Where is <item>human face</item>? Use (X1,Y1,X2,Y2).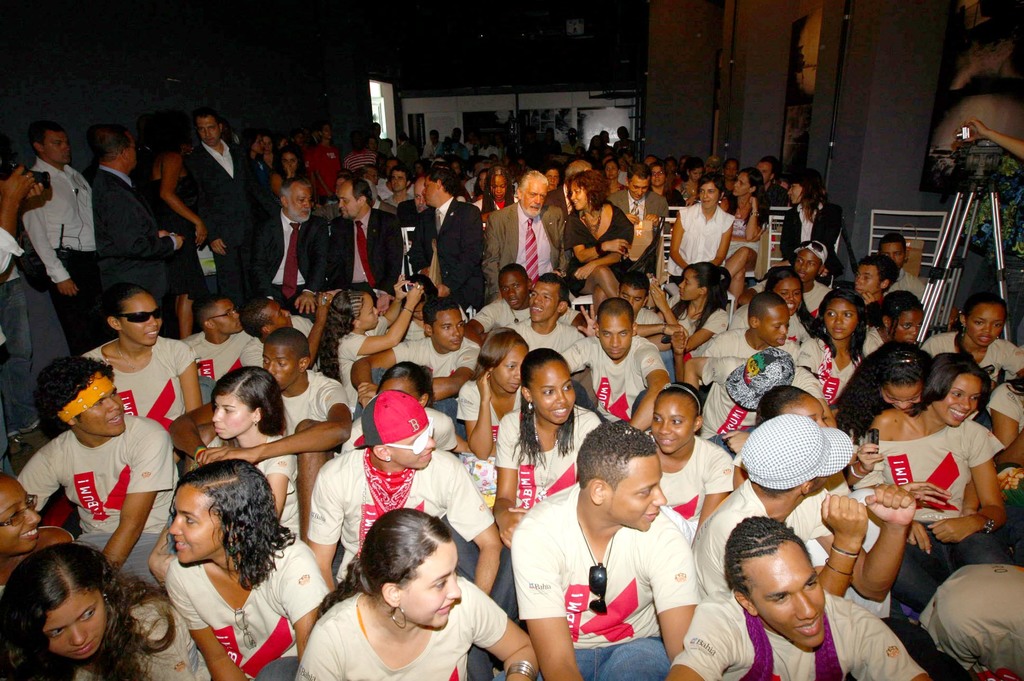
(651,395,693,451).
